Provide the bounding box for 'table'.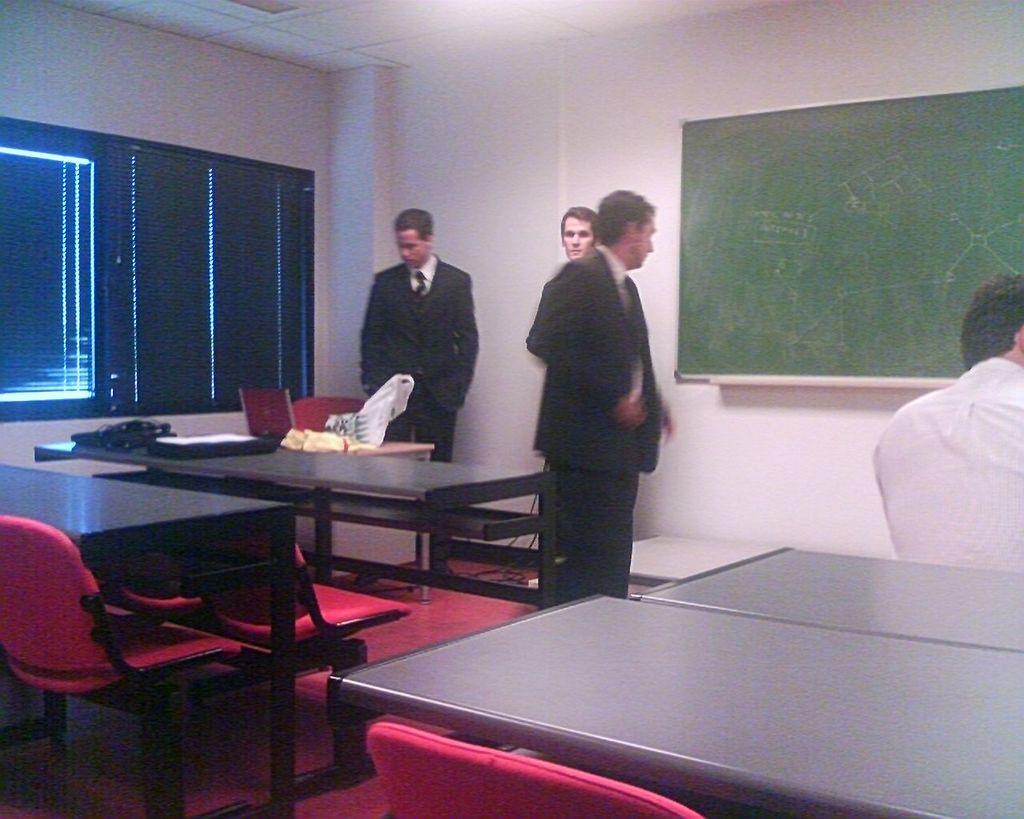
Rect(303, 535, 1023, 818).
